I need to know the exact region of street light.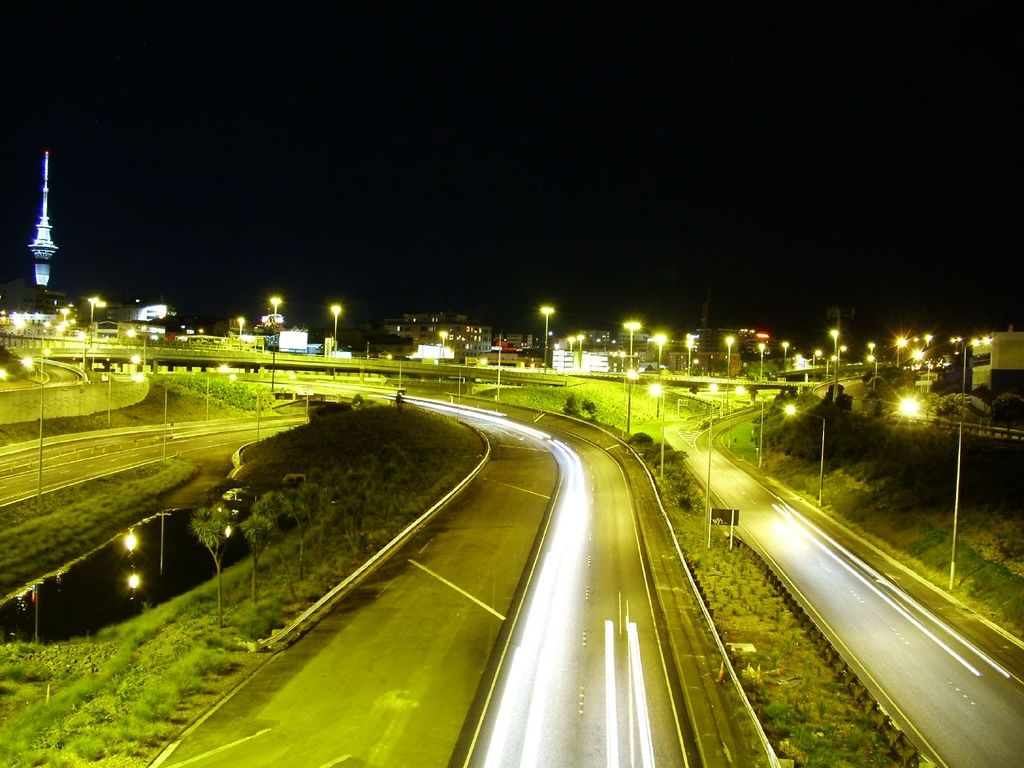
Region: (x1=236, y1=316, x2=246, y2=338).
